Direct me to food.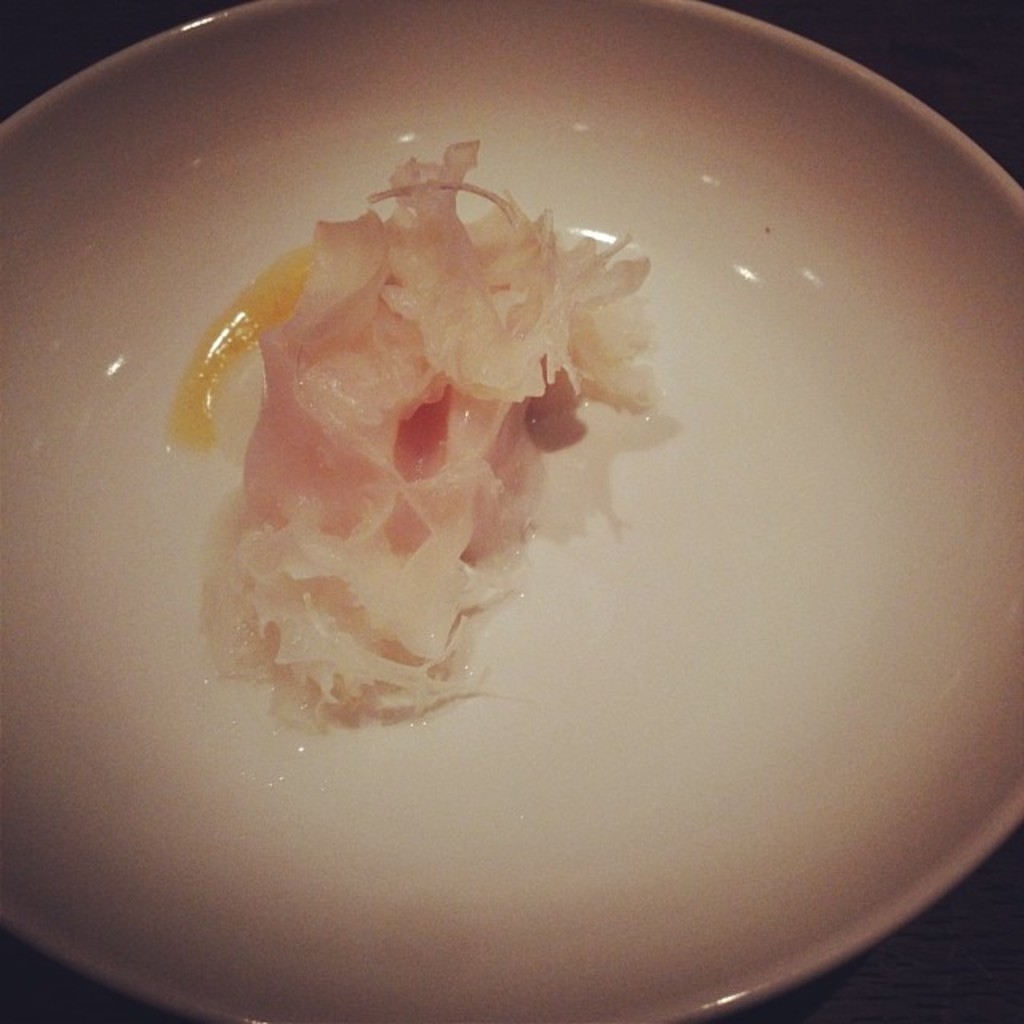
Direction: BBox(258, 186, 693, 750).
